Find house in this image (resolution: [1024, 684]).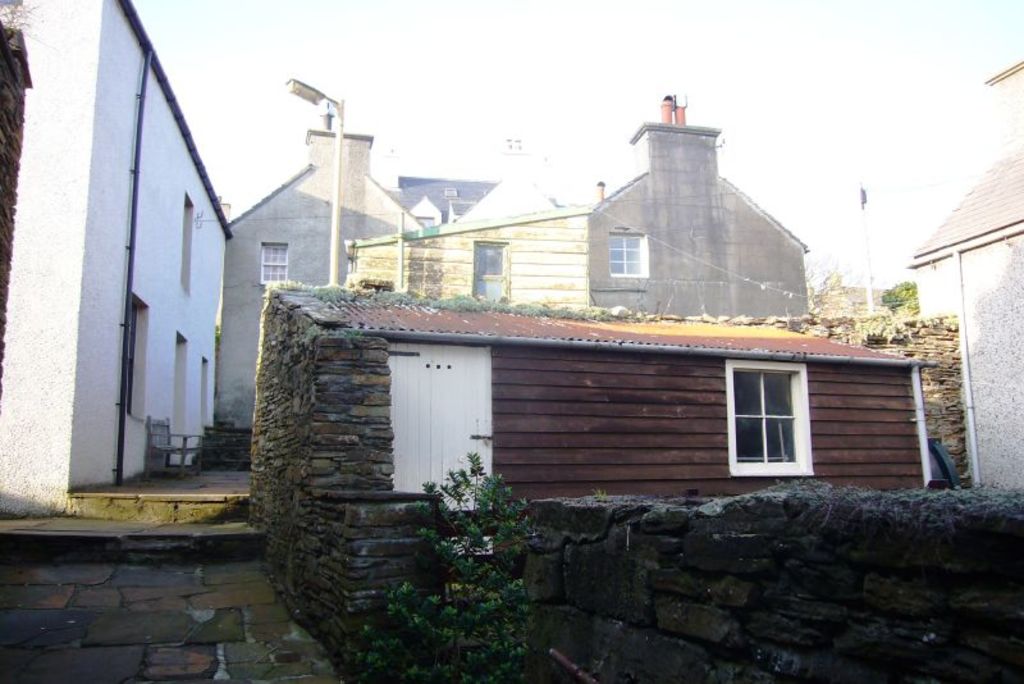
908, 96, 1023, 494.
